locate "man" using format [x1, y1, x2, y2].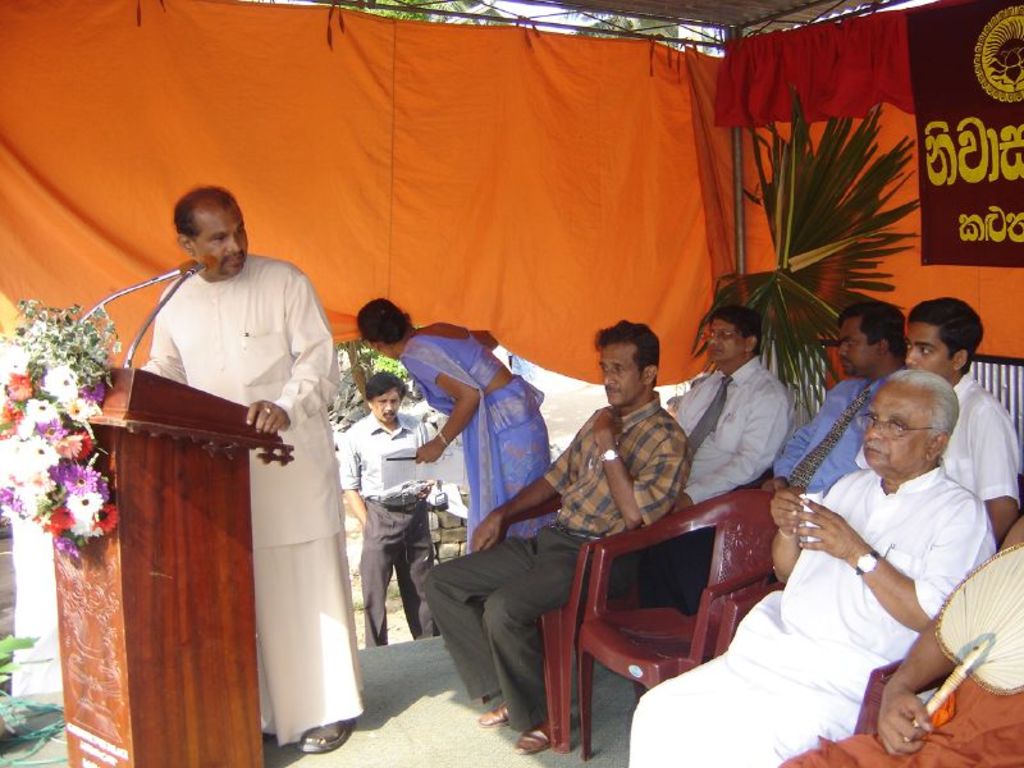
[421, 315, 689, 765].
